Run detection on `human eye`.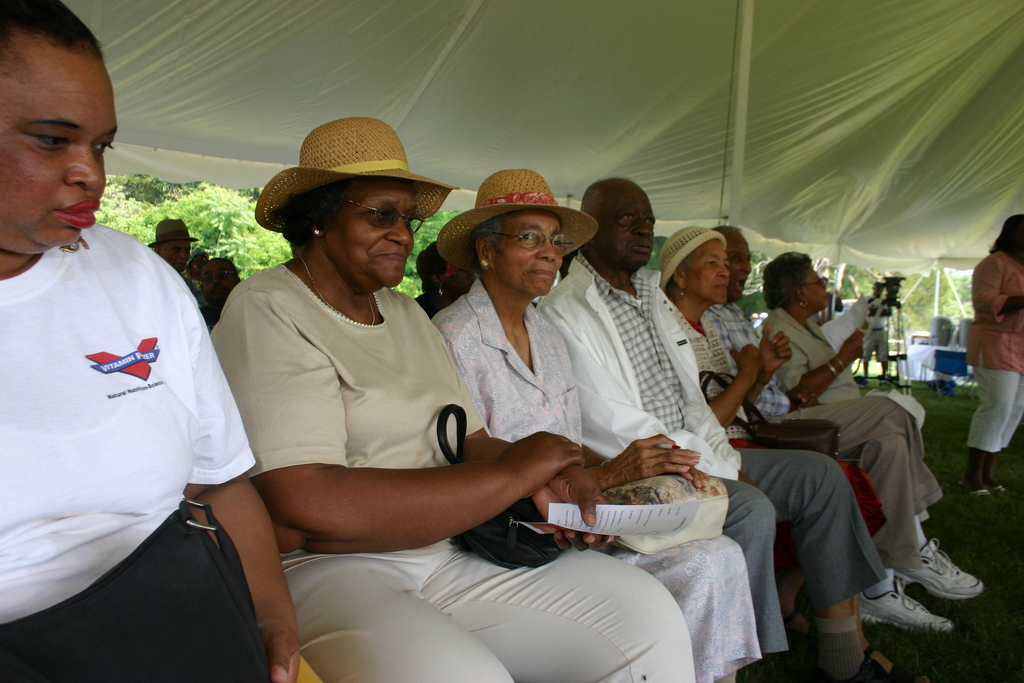
Result: [x1=405, y1=213, x2=415, y2=231].
